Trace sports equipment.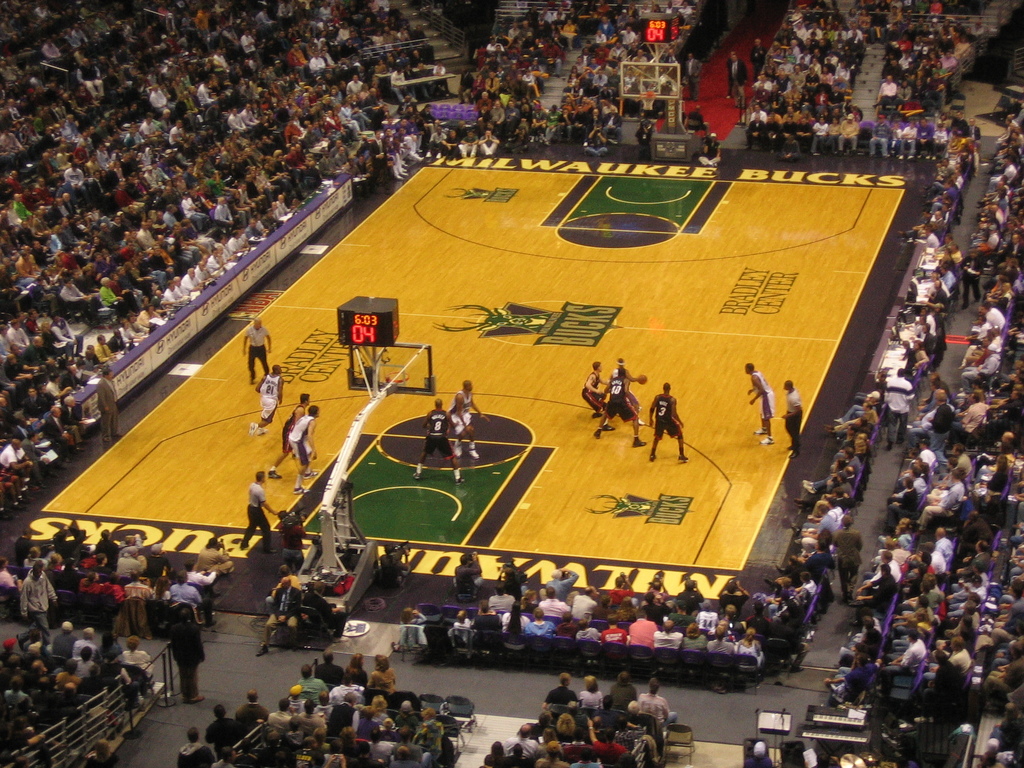
Traced to bbox=[388, 369, 410, 392].
